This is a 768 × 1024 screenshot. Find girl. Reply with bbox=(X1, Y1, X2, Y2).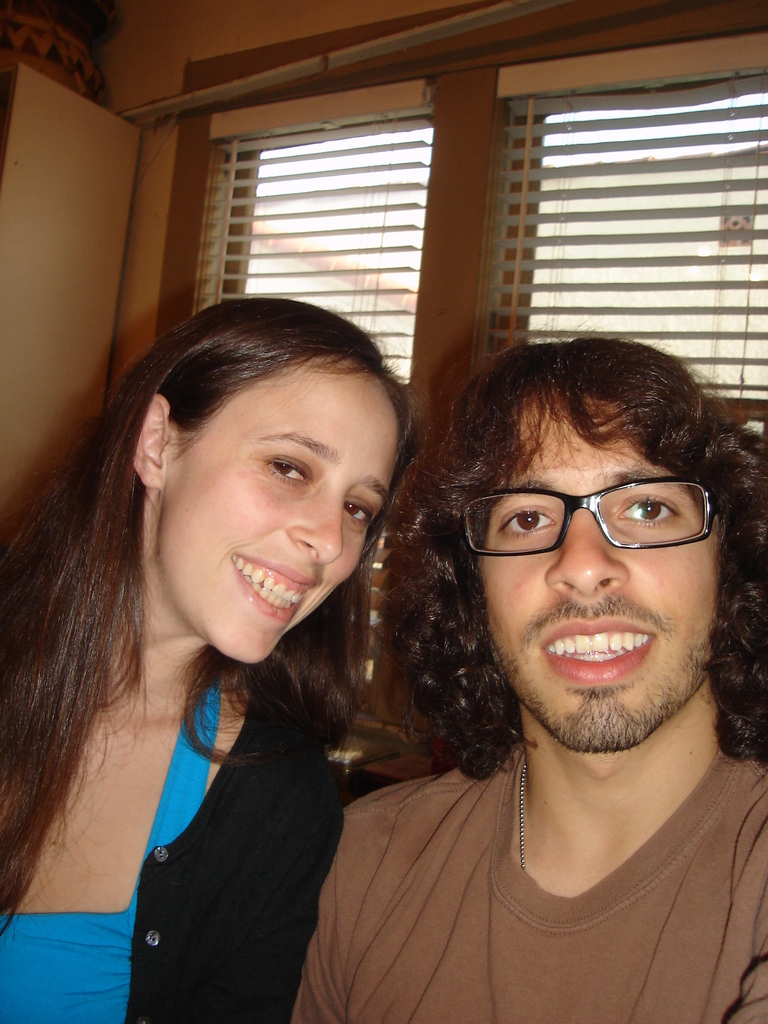
bbox=(0, 298, 412, 1023).
